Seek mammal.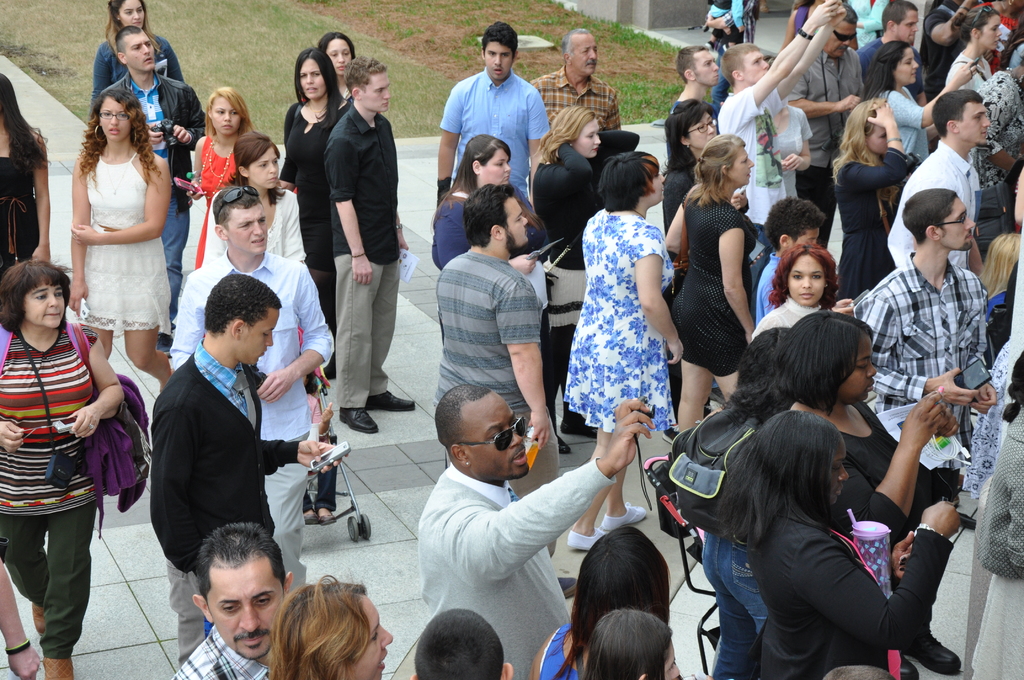
525,520,673,679.
